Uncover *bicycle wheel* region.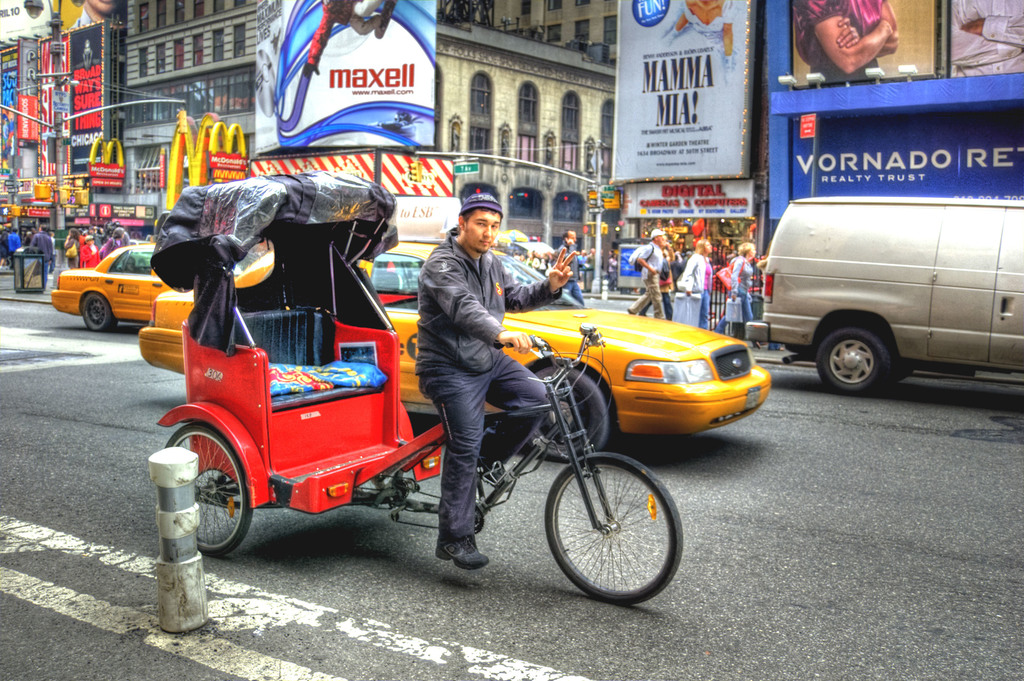
Uncovered: crop(544, 452, 682, 603).
